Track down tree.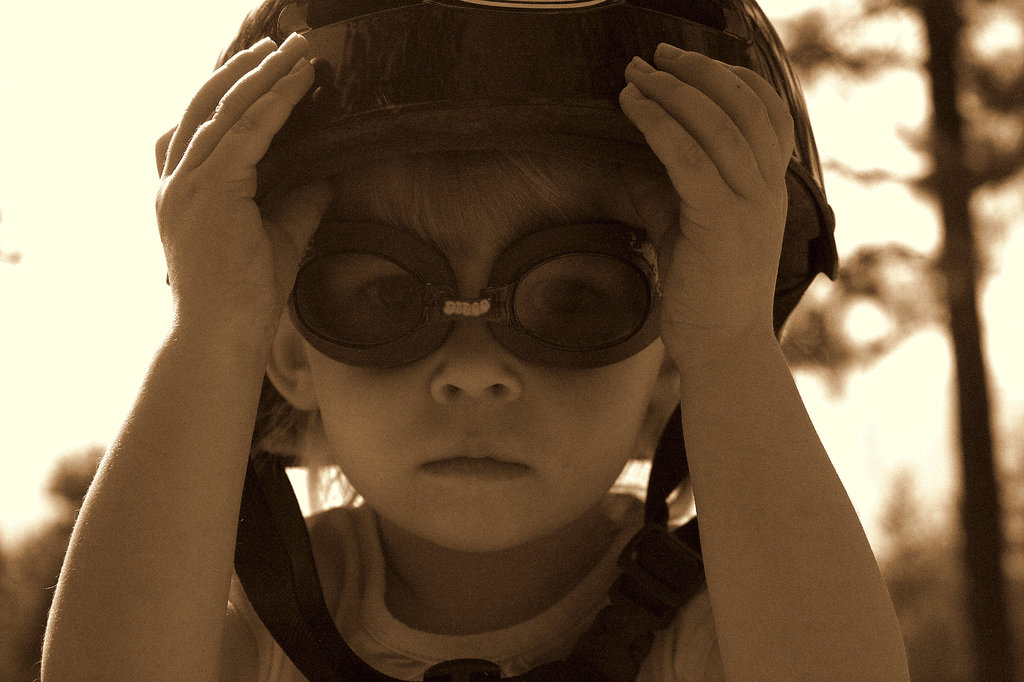
Tracked to BBox(783, 0, 1023, 681).
